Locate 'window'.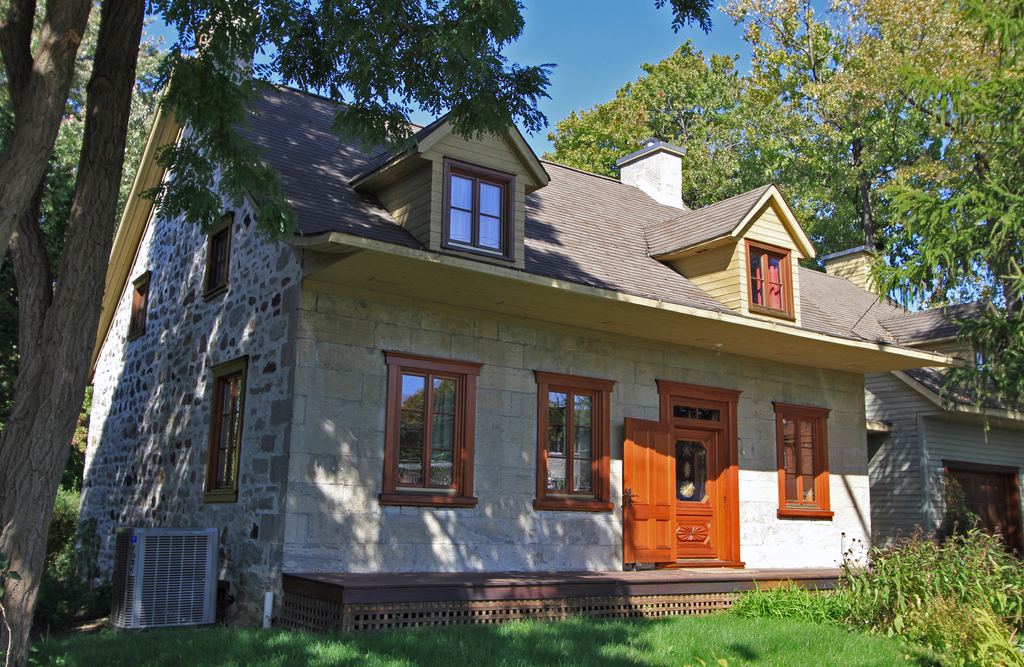
Bounding box: [left=202, top=213, right=232, bottom=302].
